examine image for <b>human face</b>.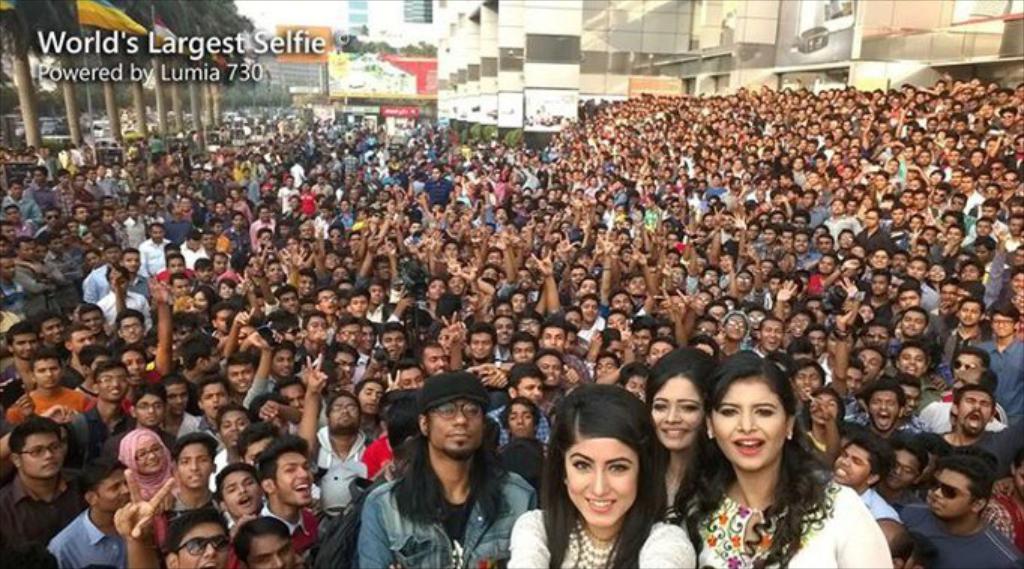
Examination result: 219, 408, 251, 446.
